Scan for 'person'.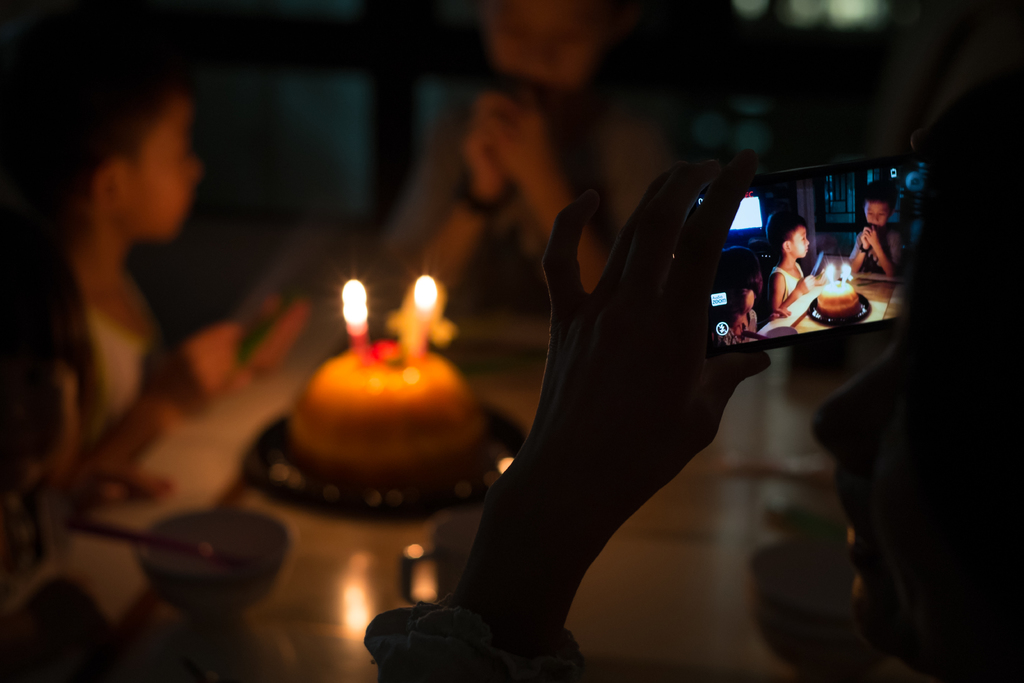
Scan result: x1=386, y1=0, x2=680, y2=290.
